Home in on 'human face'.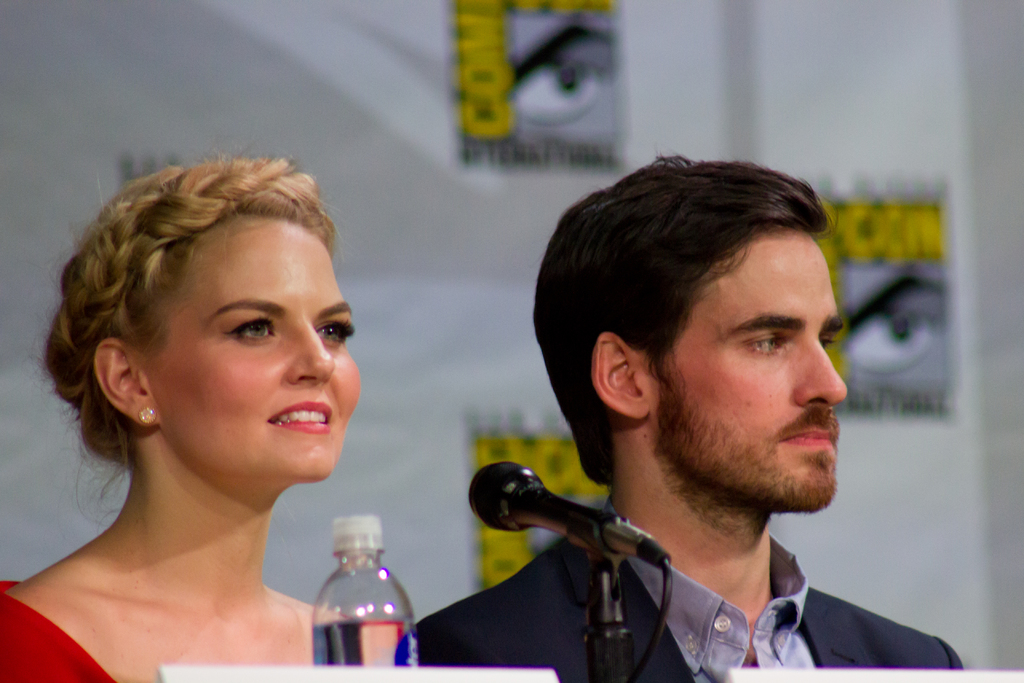
Homed in at locate(659, 211, 865, 523).
